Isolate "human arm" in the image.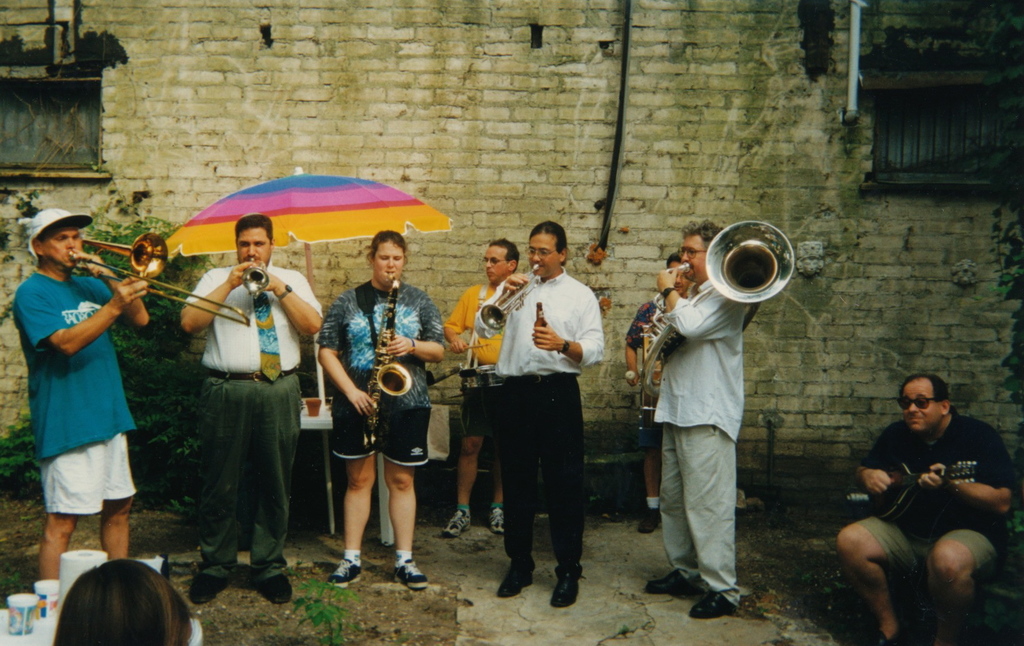
Isolated region: 915,419,1022,518.
